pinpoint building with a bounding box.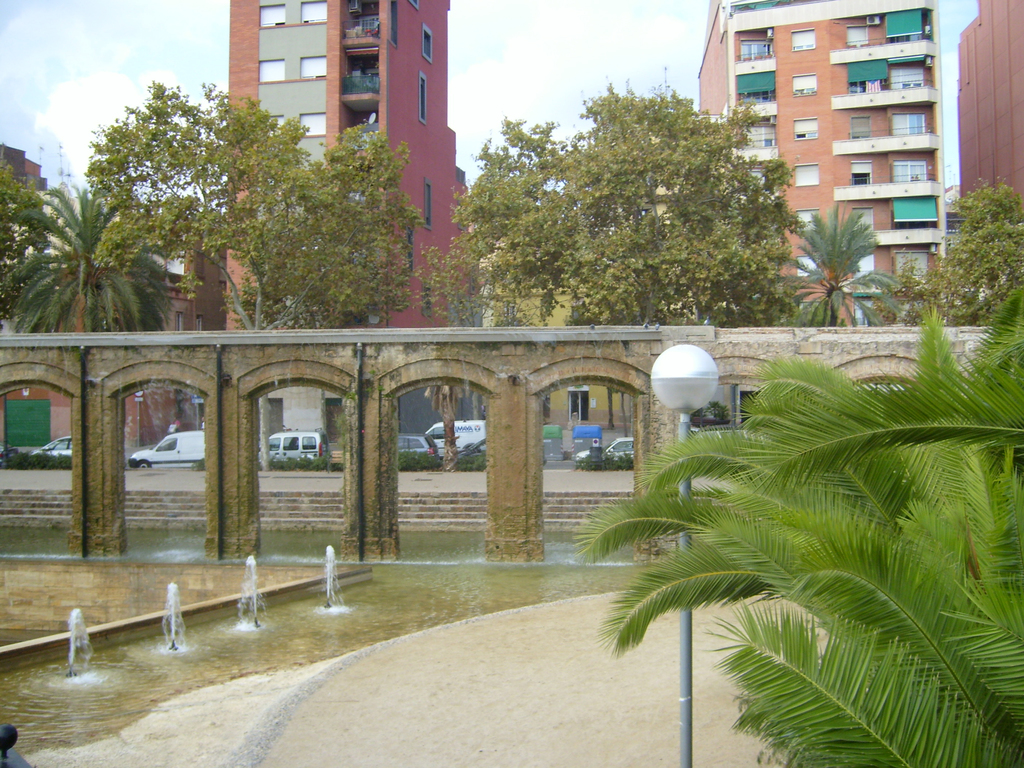
957, 1, 1023, 215.
